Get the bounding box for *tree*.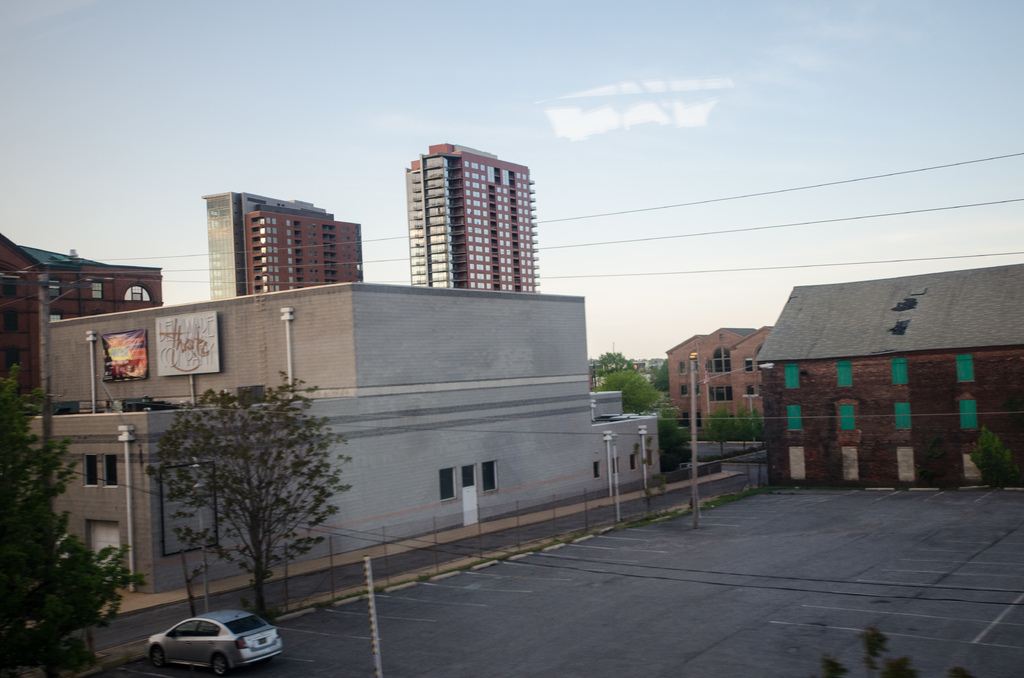
x1=144 y1=369 x2=351 y2=609.
